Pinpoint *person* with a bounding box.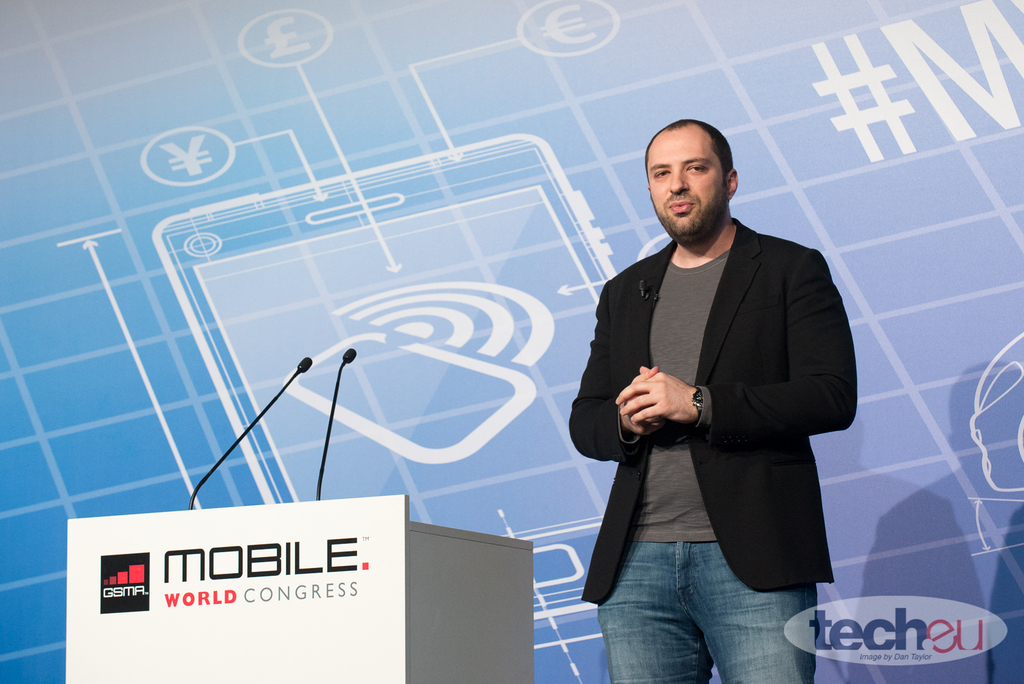
crop(587, 111, 863, 674).
